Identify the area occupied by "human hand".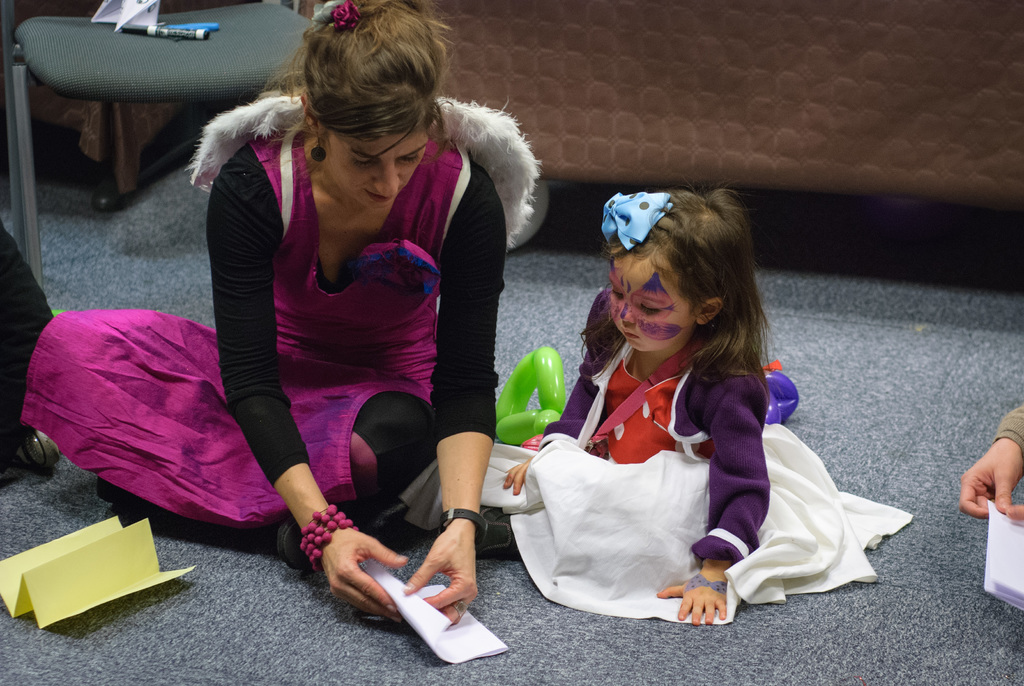
Area: region(502, 456, 535, 498).
